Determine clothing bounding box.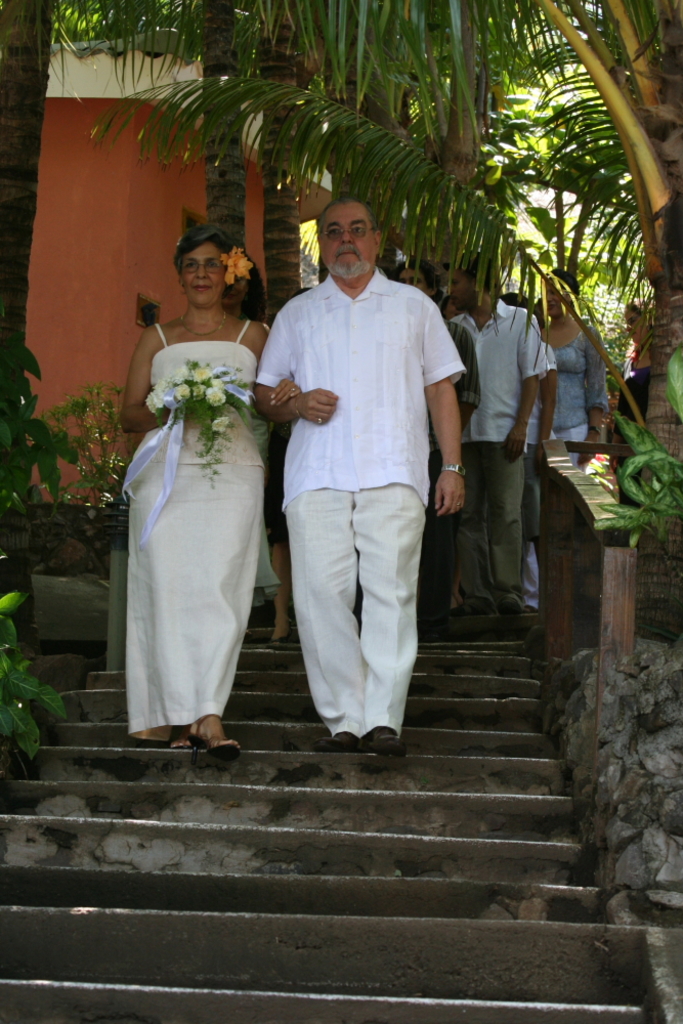
Determined: bbox(257, 265, 461, 744).
